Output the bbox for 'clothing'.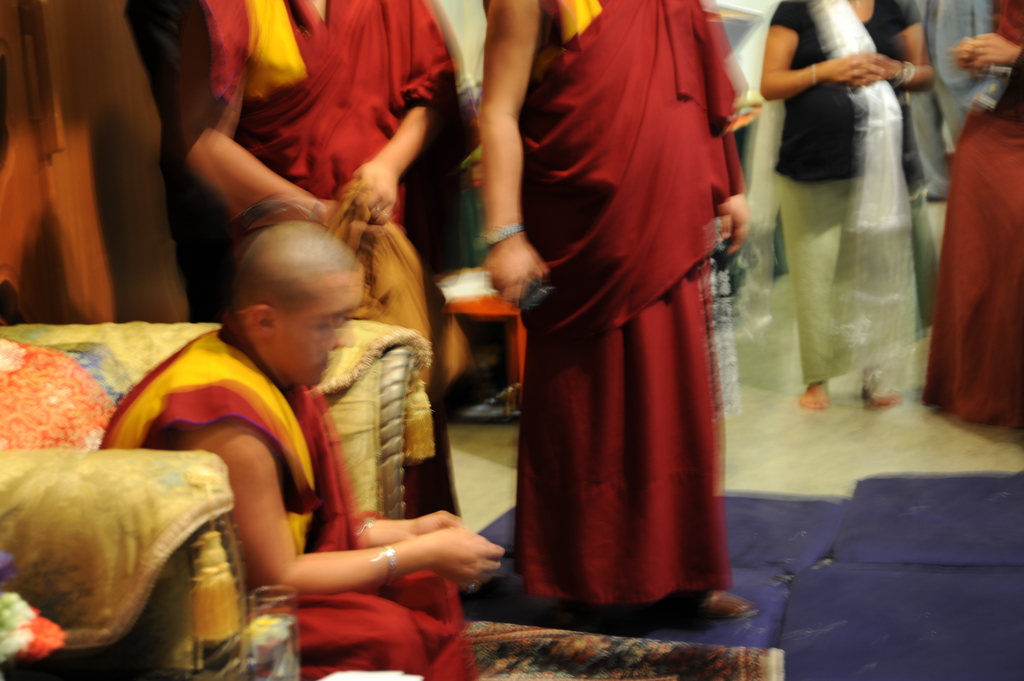
x1=524, y1=0, x2=749, y2=635.
